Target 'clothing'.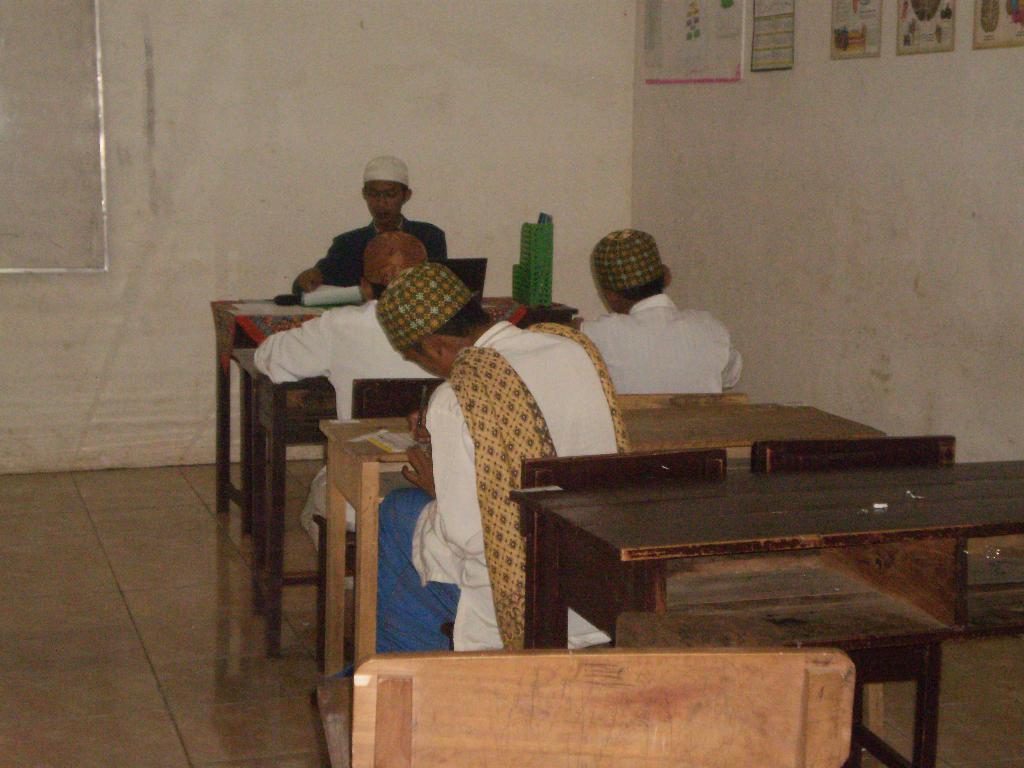
Target region: <box>254,303,439,543</box>.
